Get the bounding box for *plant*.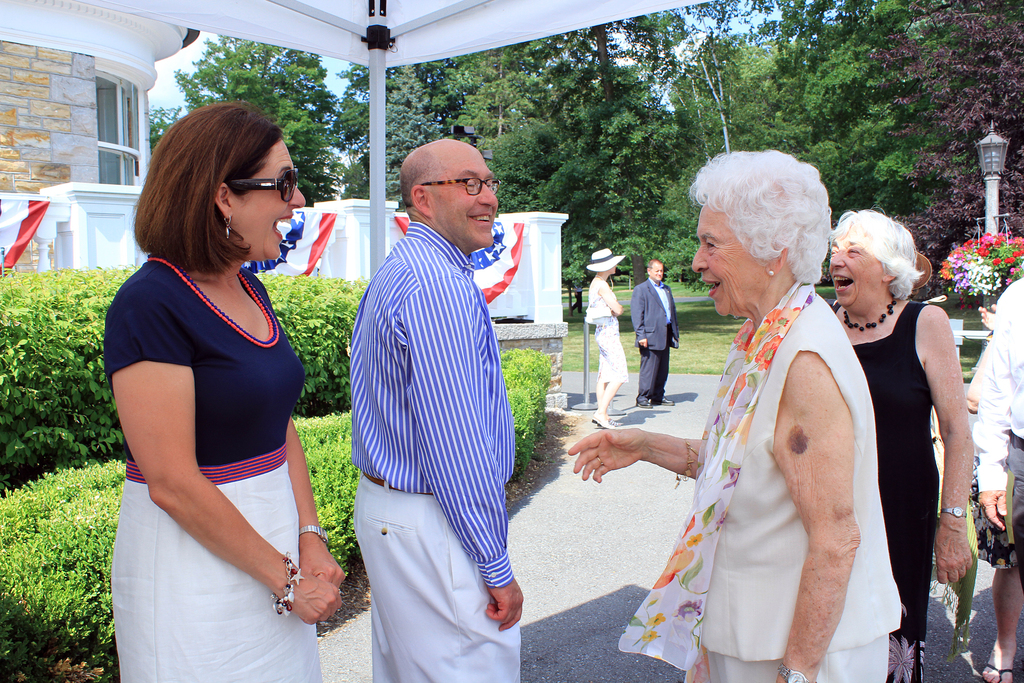
[left=0, top=257, right=152, bottom=467].
